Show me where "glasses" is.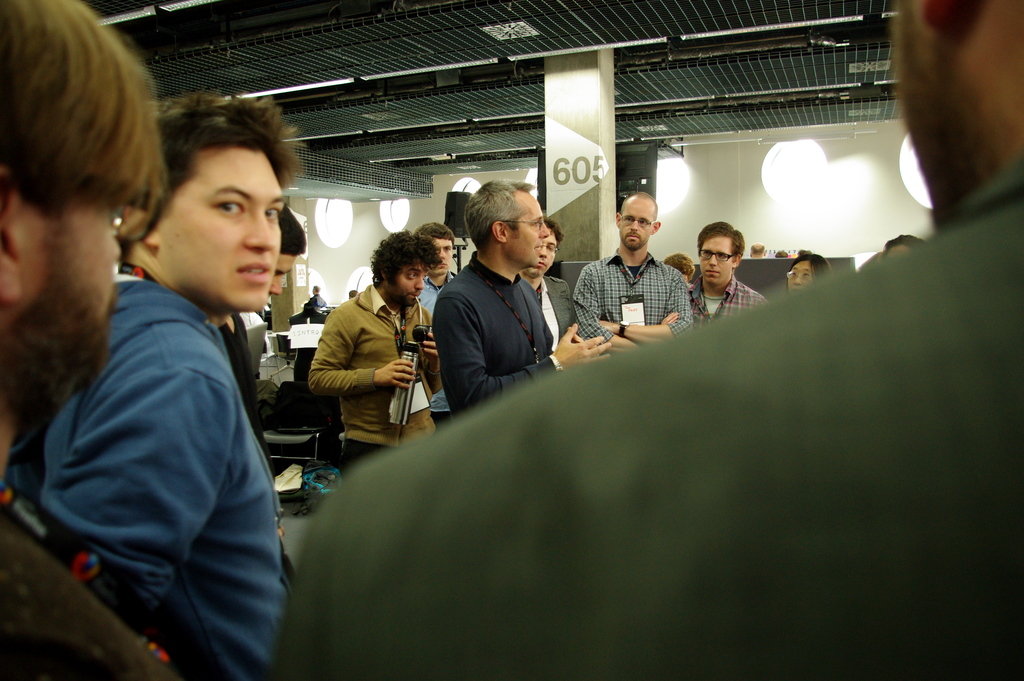
"glasses" is at [x1=618, y1=214, x2=655, y2=227].
